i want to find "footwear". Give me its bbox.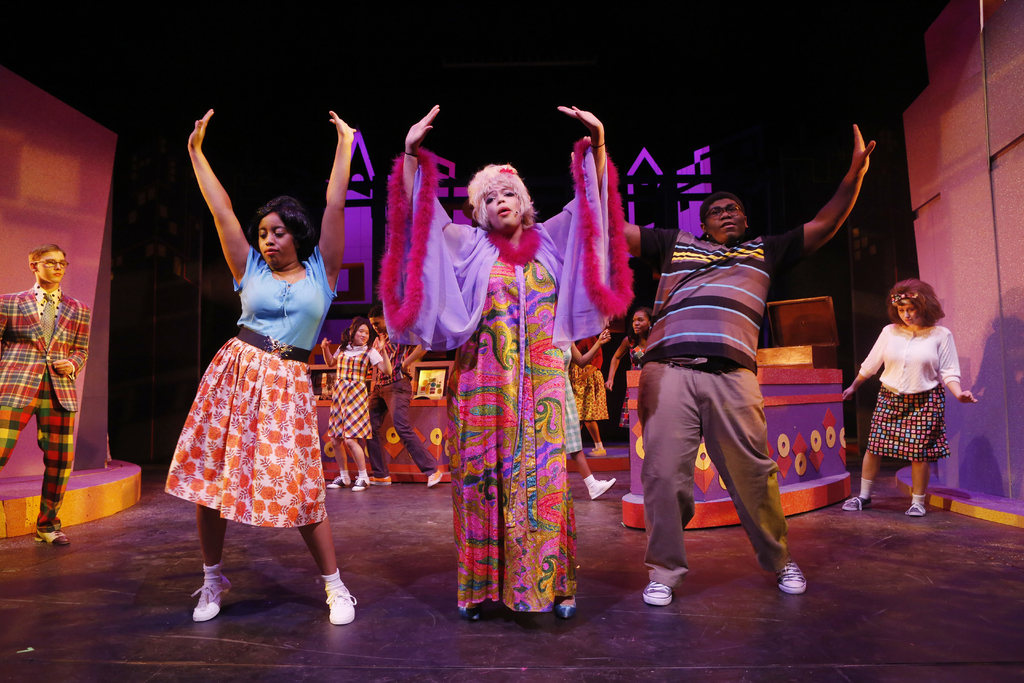
bbox=(780, 564, 805, 595).
